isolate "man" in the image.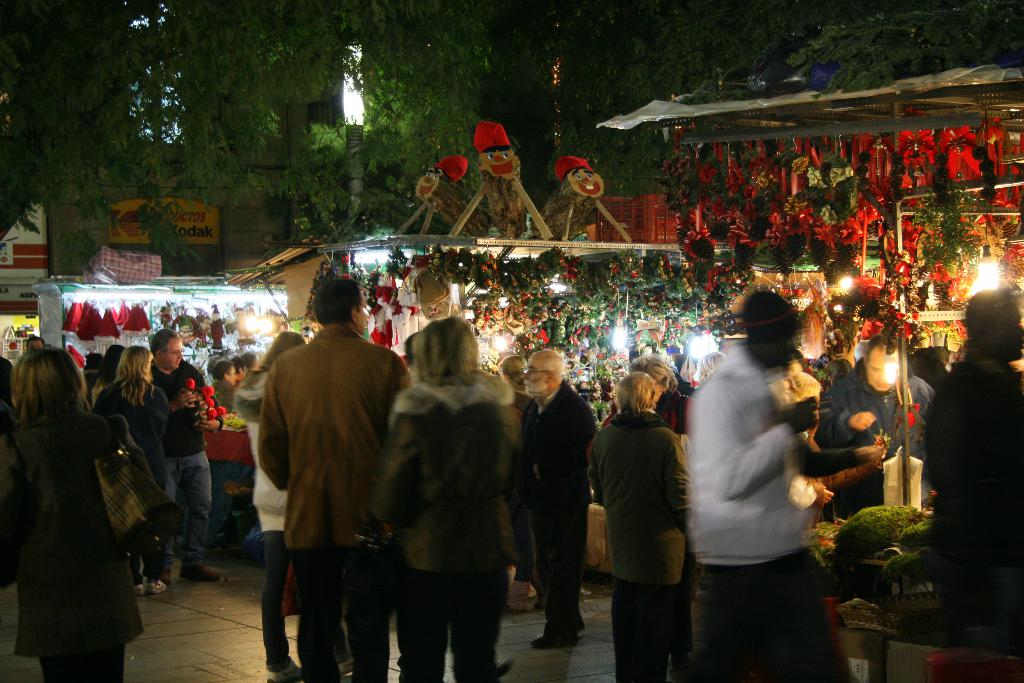
Isolated region: <box>520,348,597,649</box>.
